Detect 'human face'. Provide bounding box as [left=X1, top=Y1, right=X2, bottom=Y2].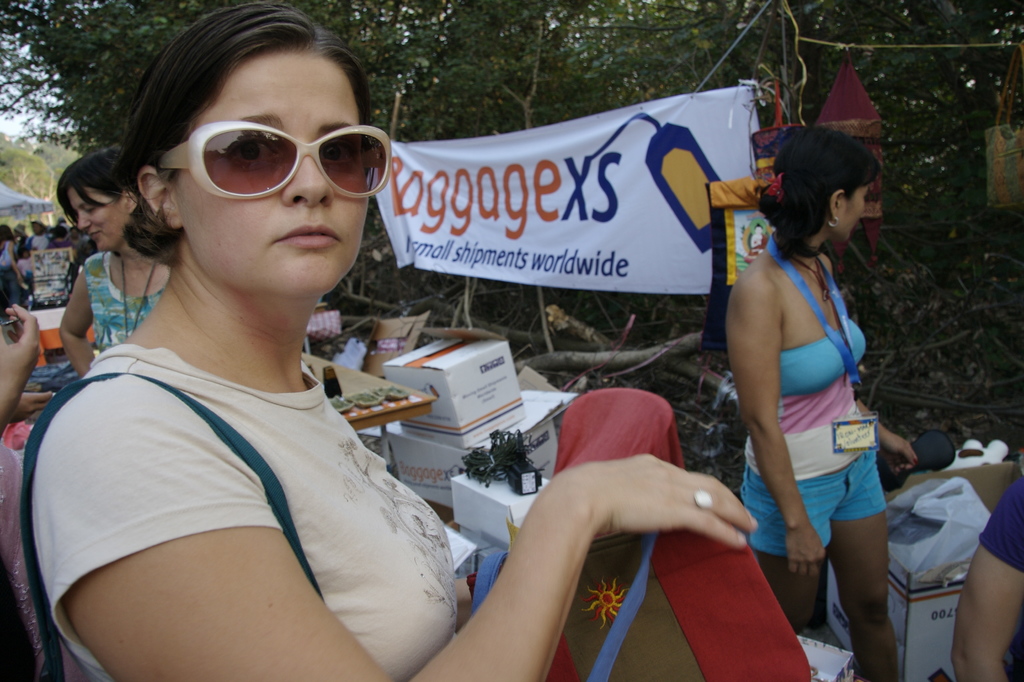
[left=842, top=181, right=873, bottom=244].
